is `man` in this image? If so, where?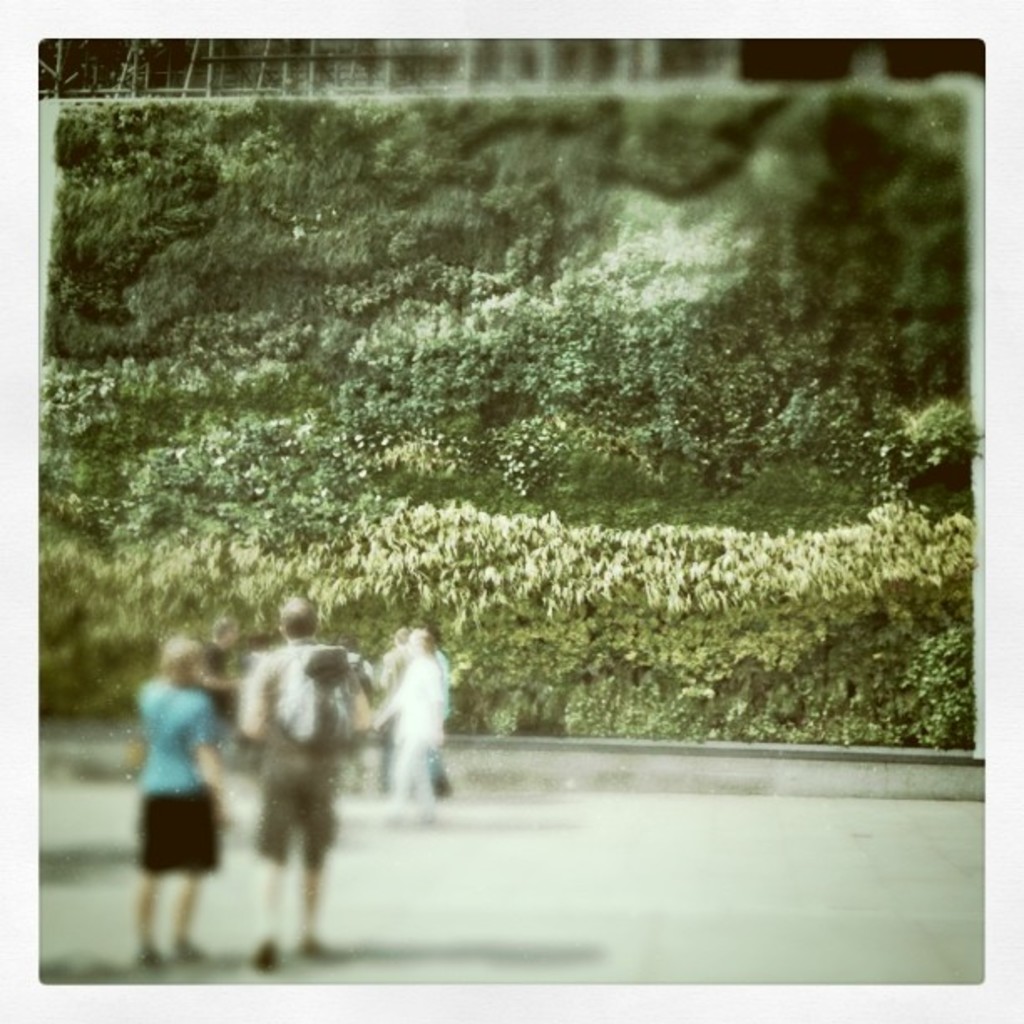
Yes, at <bbox>375, 621, 428, 818</bbox>.
